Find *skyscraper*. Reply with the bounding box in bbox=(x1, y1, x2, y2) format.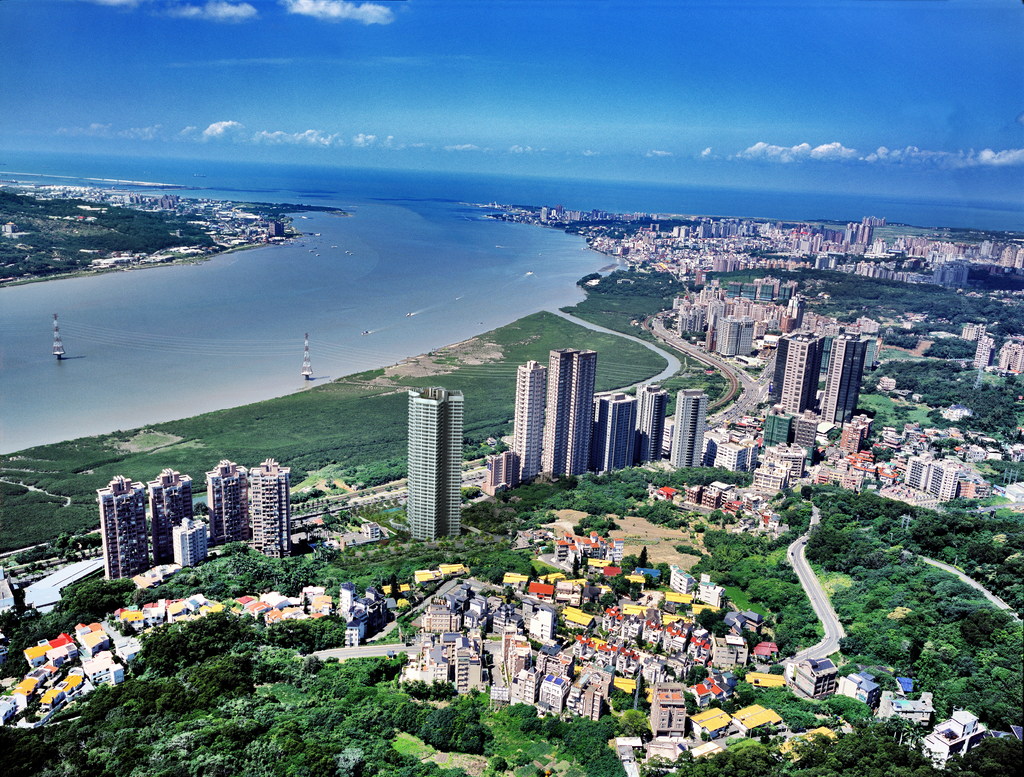
bbox=(818, 335, 863, 417).
